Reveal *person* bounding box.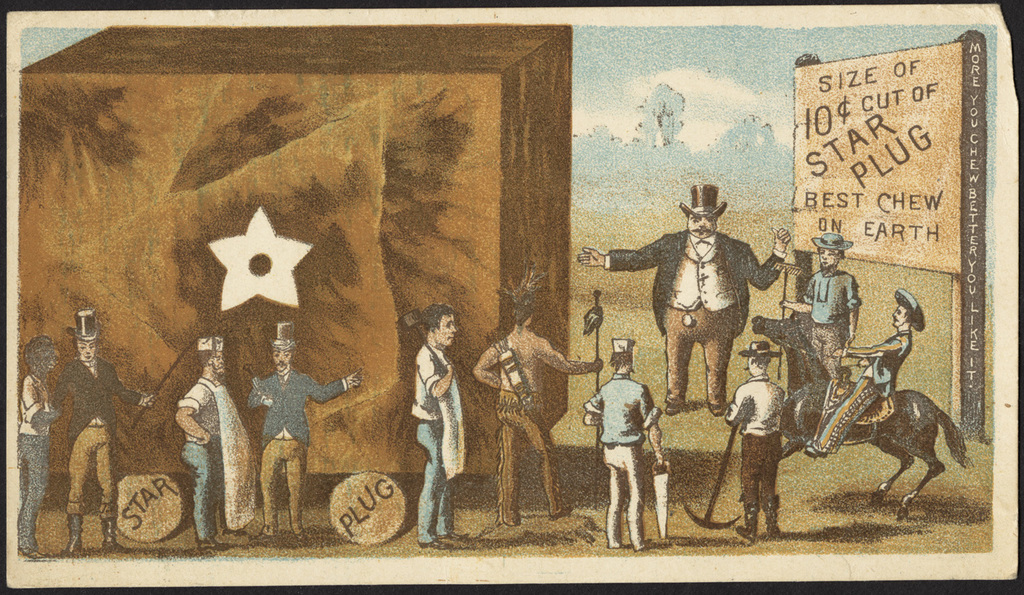
Revealed: <region>57, 312, 152, 555</region>.
